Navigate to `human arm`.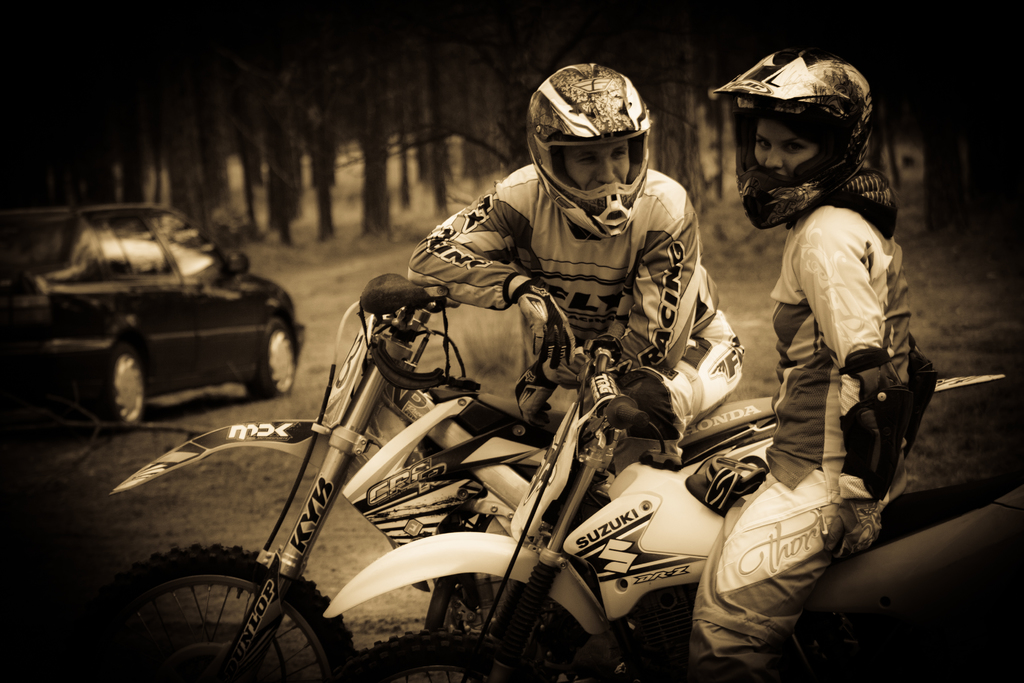
Navigation target: {"x1": 595, "y1": 182, "x2": 705, "y2": 374}.
